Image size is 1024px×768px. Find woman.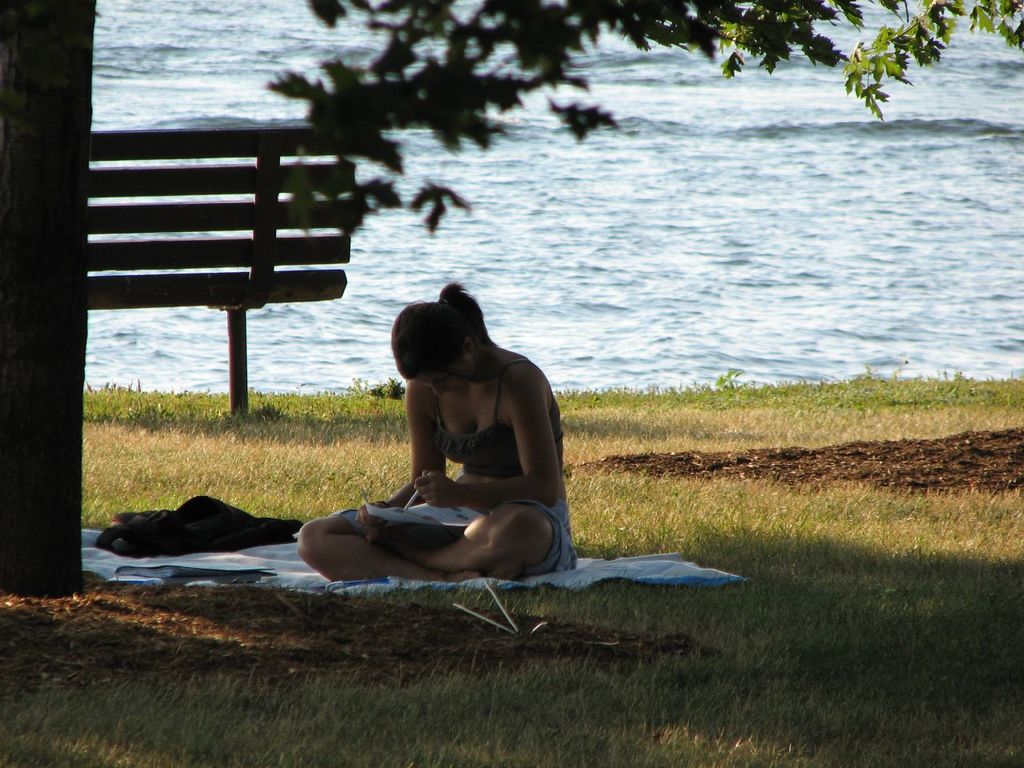
305:264:585:595.
